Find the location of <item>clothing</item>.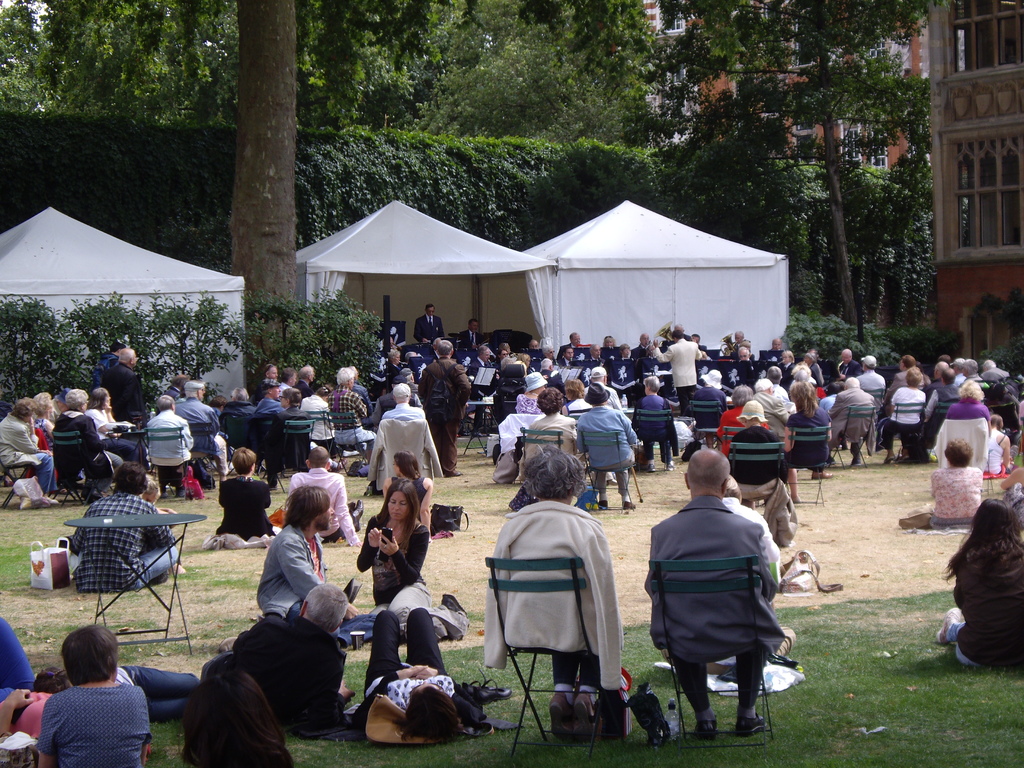
Location: bbox(919, 386, 963, 445).
